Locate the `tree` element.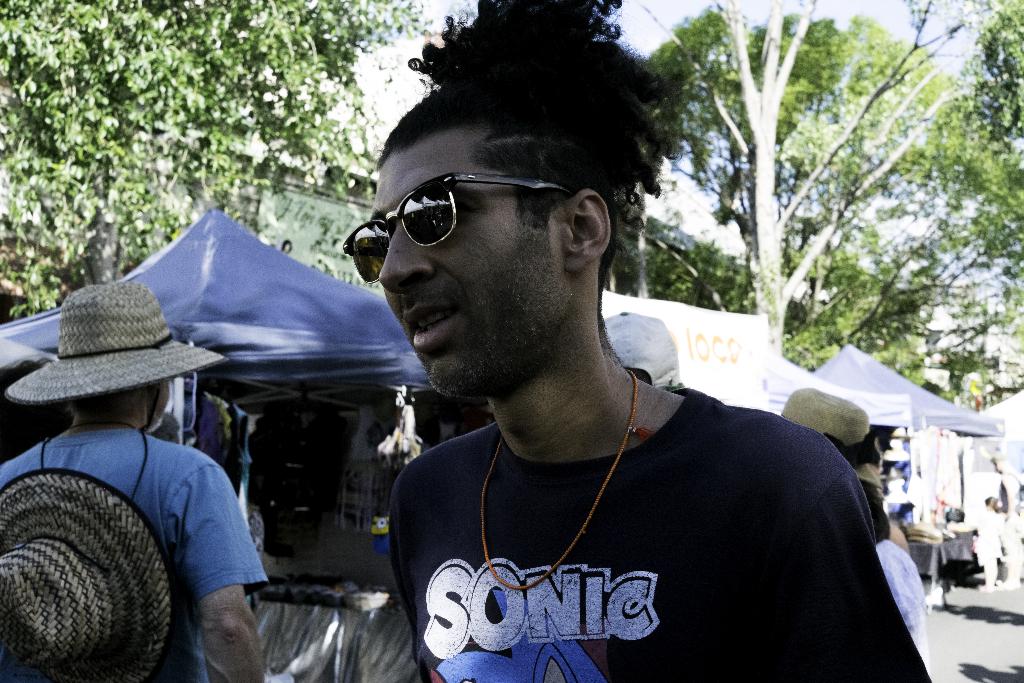
Element bbox: region(640, 0, 1023, 372).
